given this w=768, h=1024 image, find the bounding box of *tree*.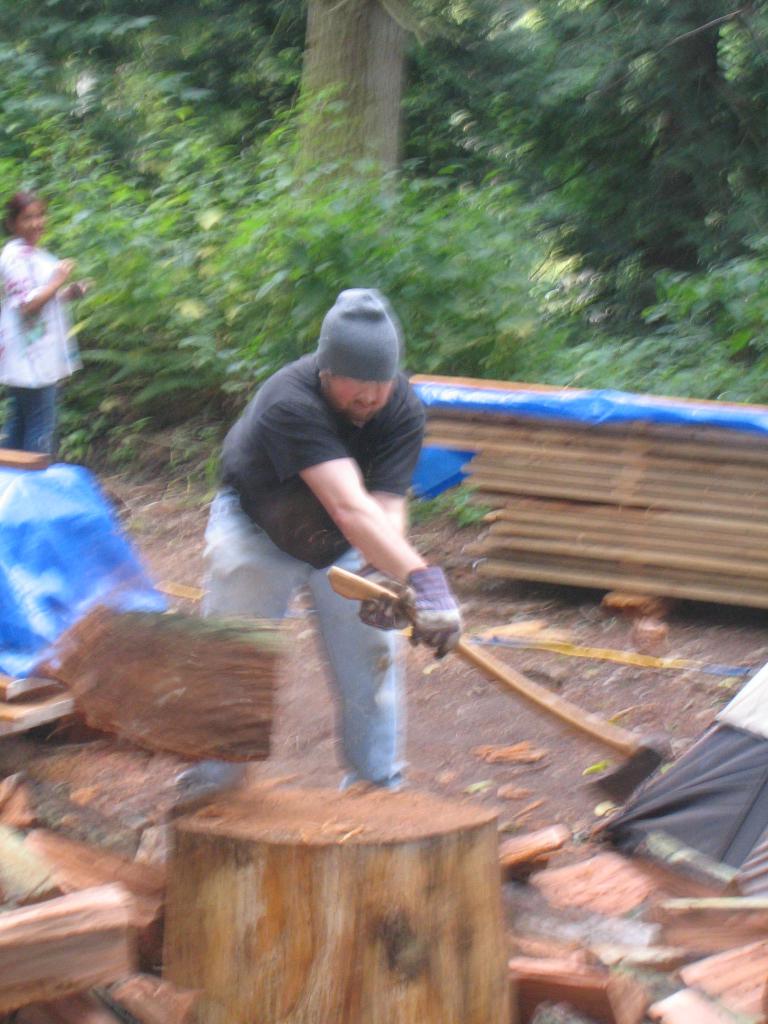
[left=0, top=0, right=767, bottom=361].
